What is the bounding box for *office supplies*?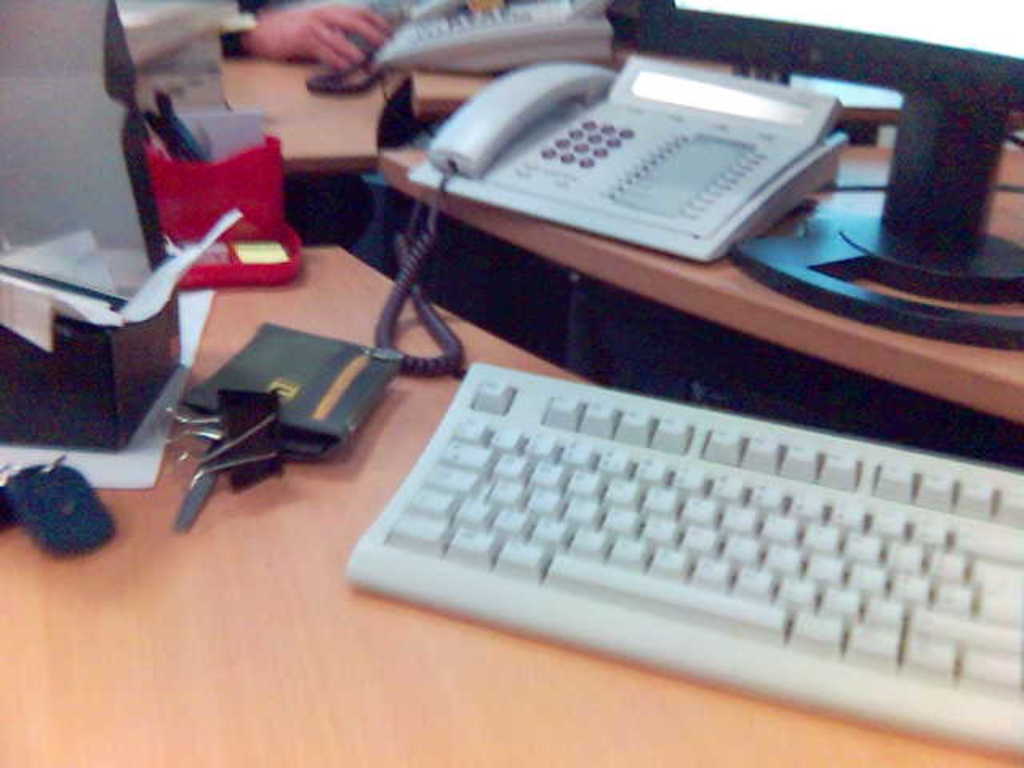
Rect(155, 379, 280, 472).
